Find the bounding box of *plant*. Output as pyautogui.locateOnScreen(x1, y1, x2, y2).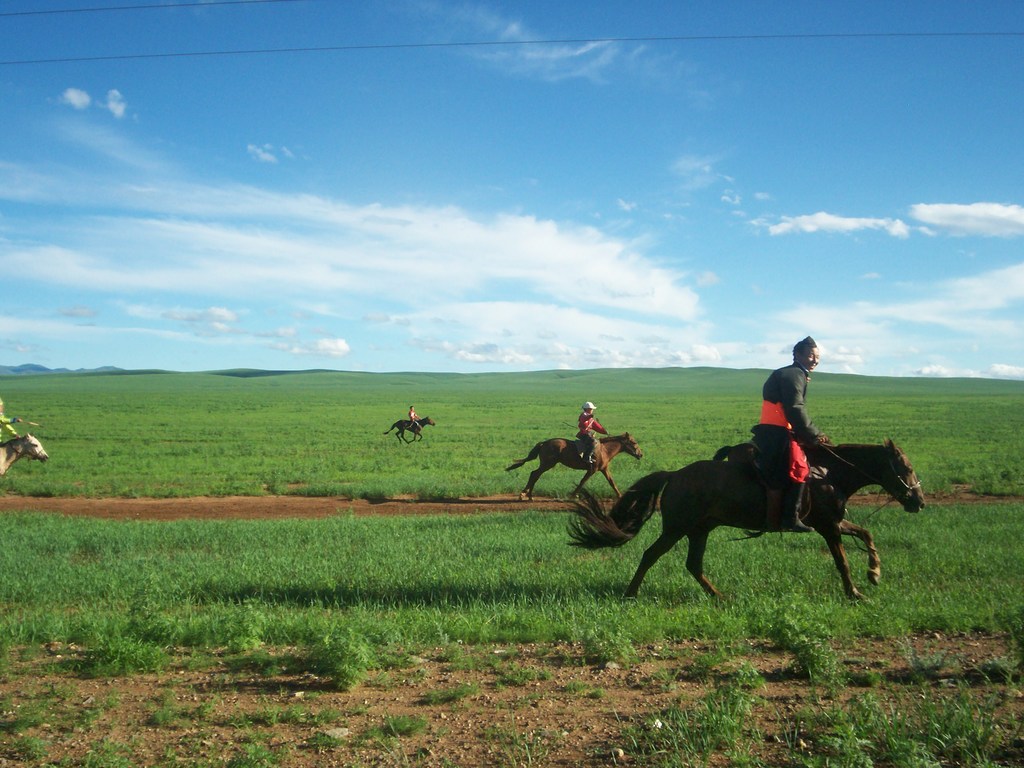
pyautogui.locateOnScreen(73, 633, 166, 679).
